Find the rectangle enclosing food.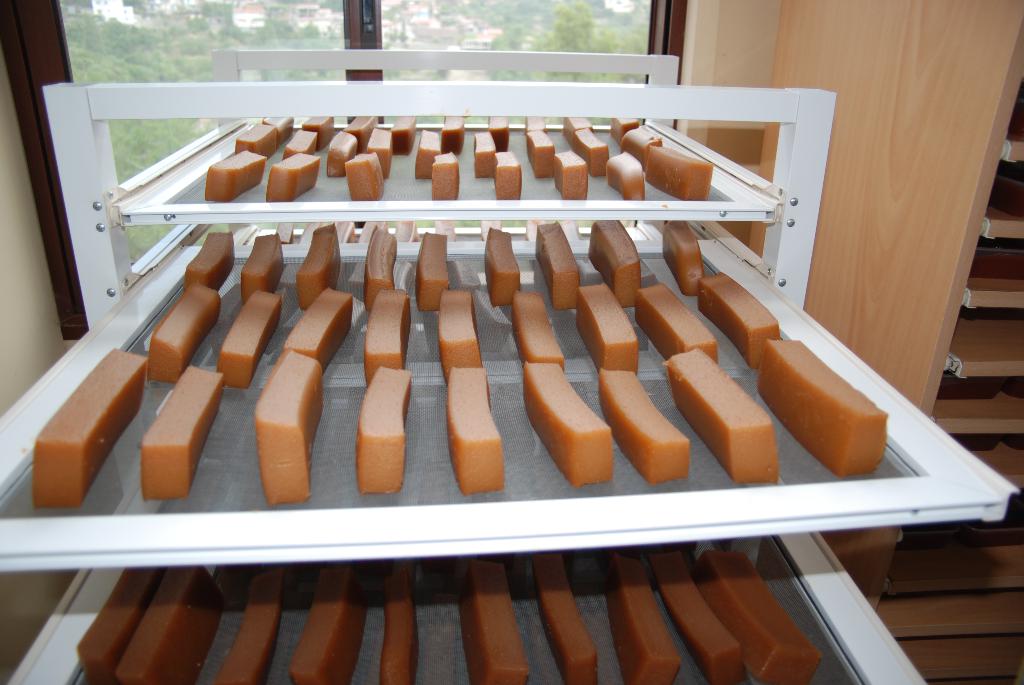
379/559/417/684.
